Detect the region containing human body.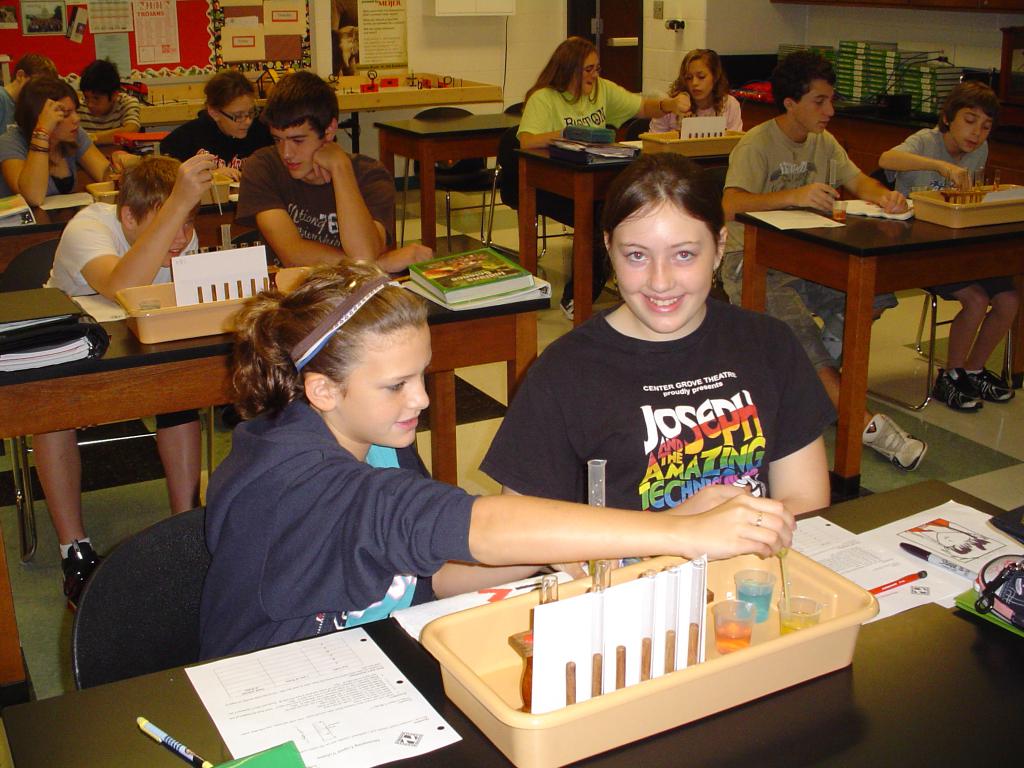
{"left": 0, "top": 58, "right": 63, "bottom": 137}.
